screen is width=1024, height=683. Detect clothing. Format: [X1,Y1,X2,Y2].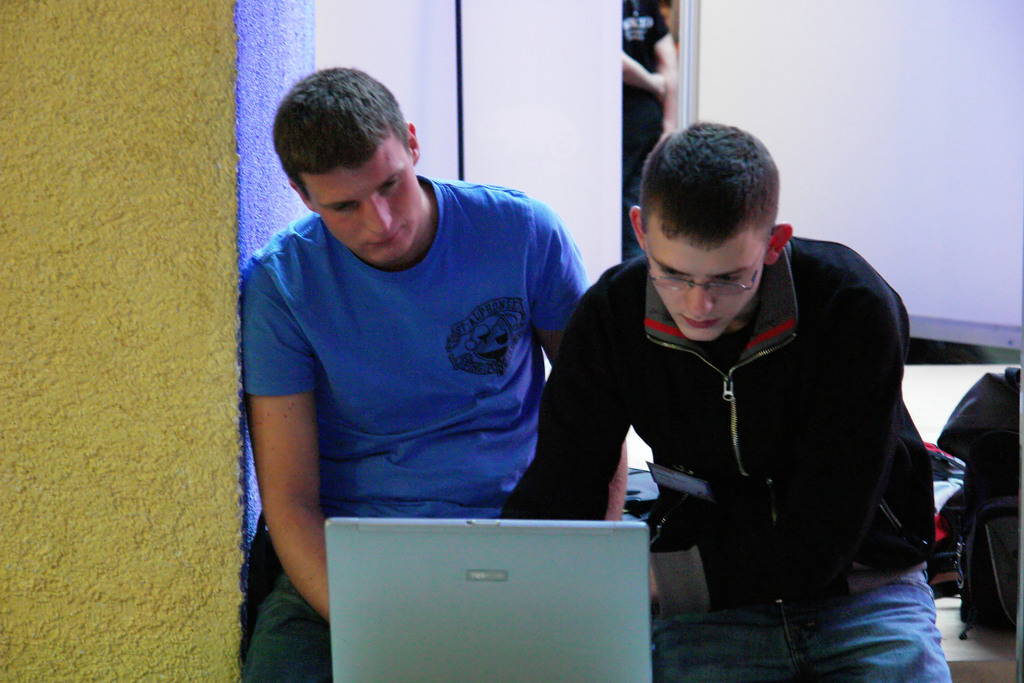
[506,229,954,682].
